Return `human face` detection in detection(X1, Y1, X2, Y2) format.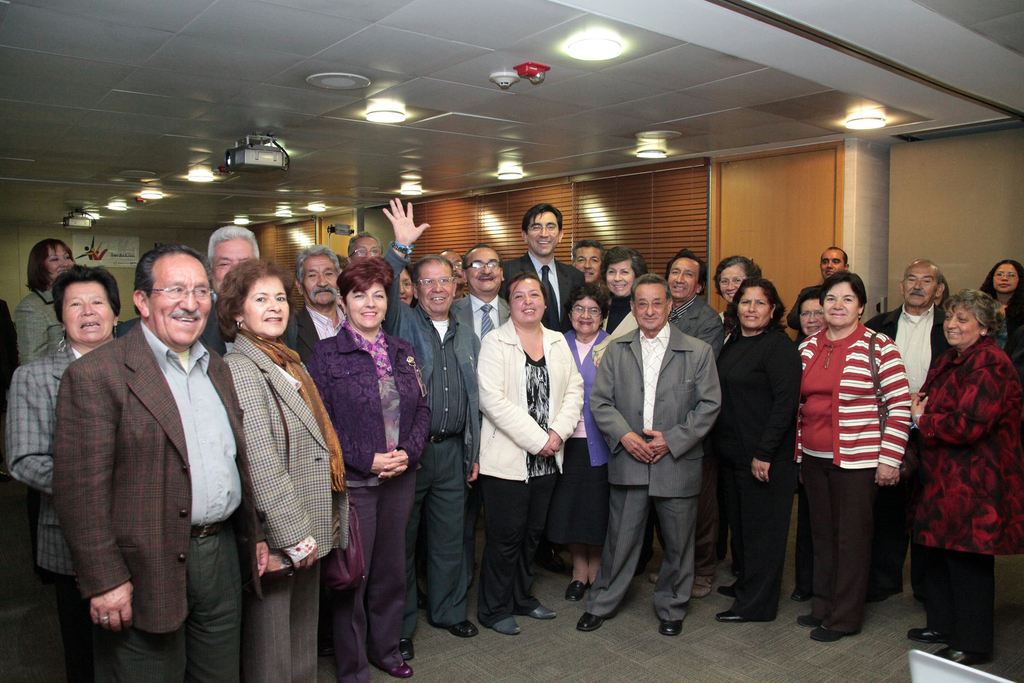
detection(940, 302, 978, 351).
